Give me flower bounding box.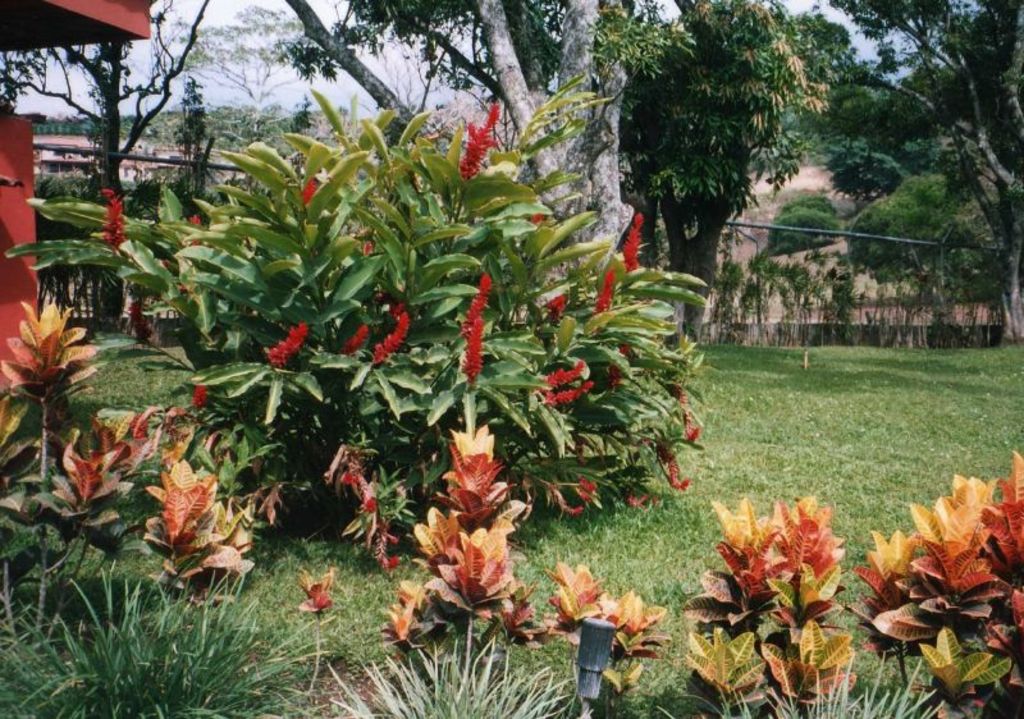
locate(545, 361, 584, 383).
